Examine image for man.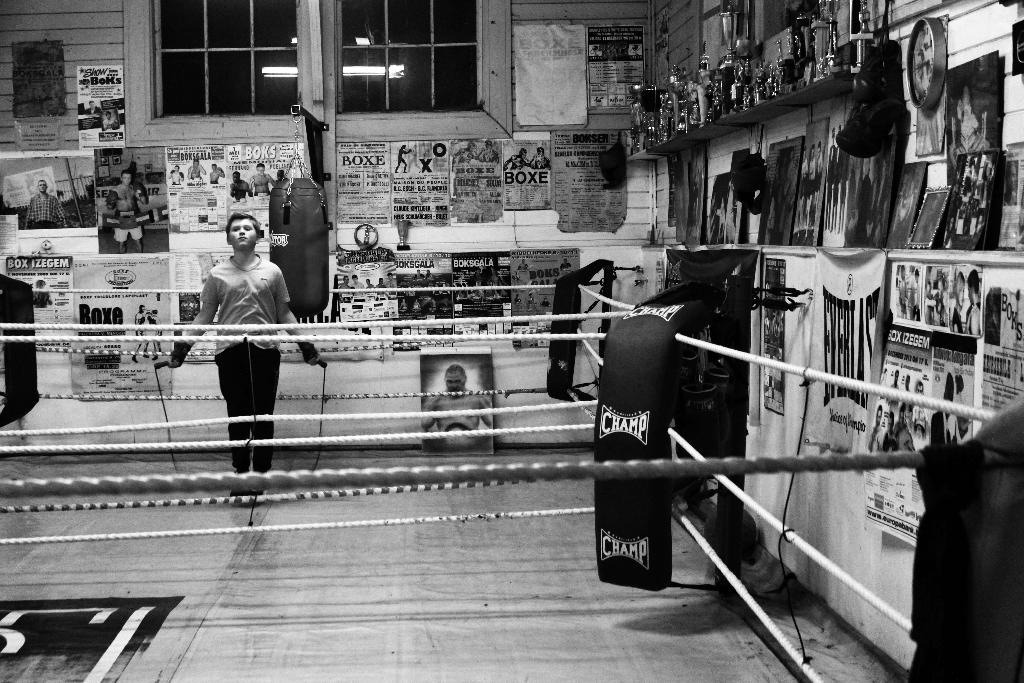
Examination result: BBox(409, 266, 425, 288).
